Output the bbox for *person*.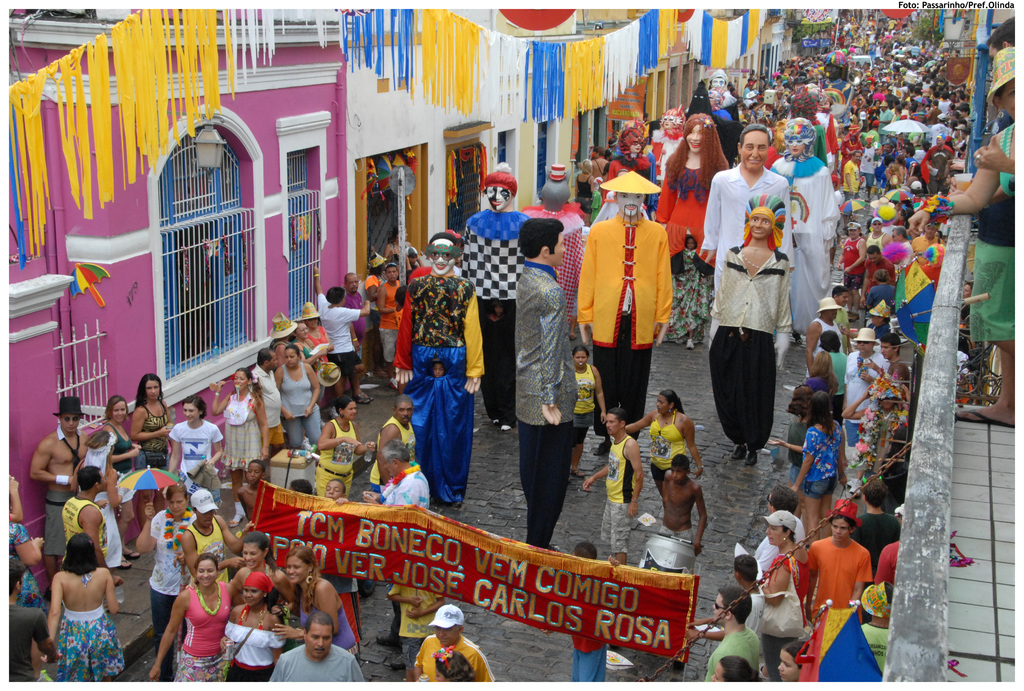
l=47, t=534, r=127, b=679.
